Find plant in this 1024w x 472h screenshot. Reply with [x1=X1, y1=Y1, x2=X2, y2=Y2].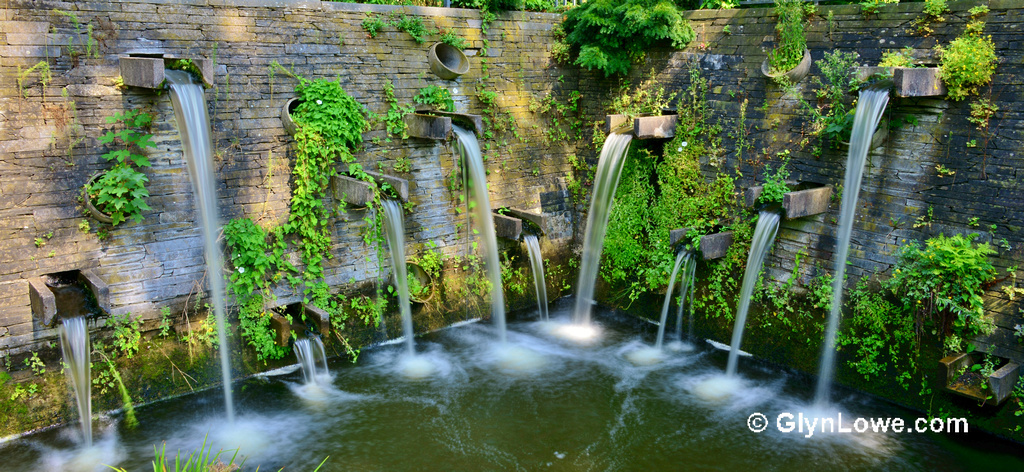
[x1=102, y1=426, x2=331, y2=471].
